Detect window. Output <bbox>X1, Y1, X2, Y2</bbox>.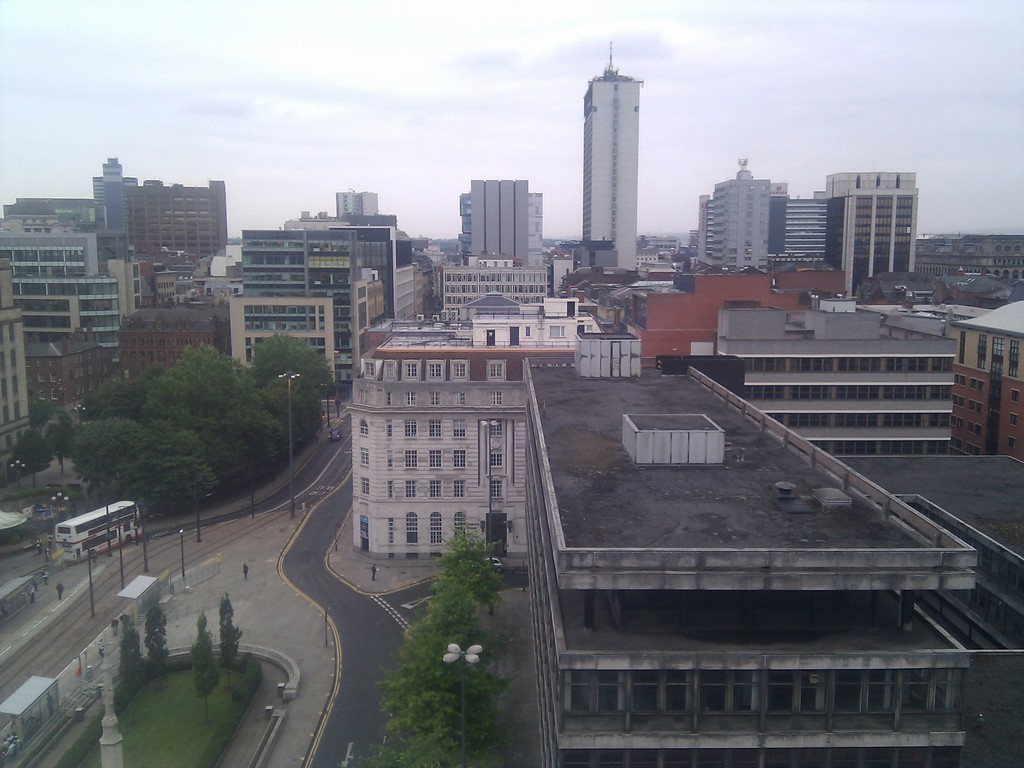
<bbox>454, 361, 467, 378</bbox>.
